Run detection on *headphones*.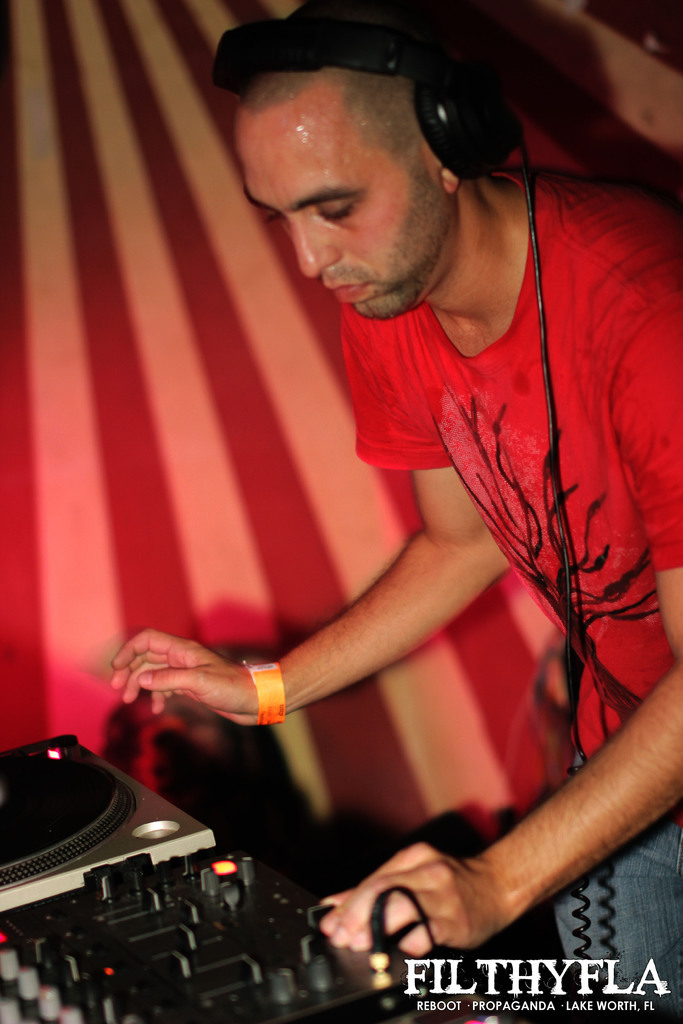
Result: bbox=[214, 0, 507, 226].
